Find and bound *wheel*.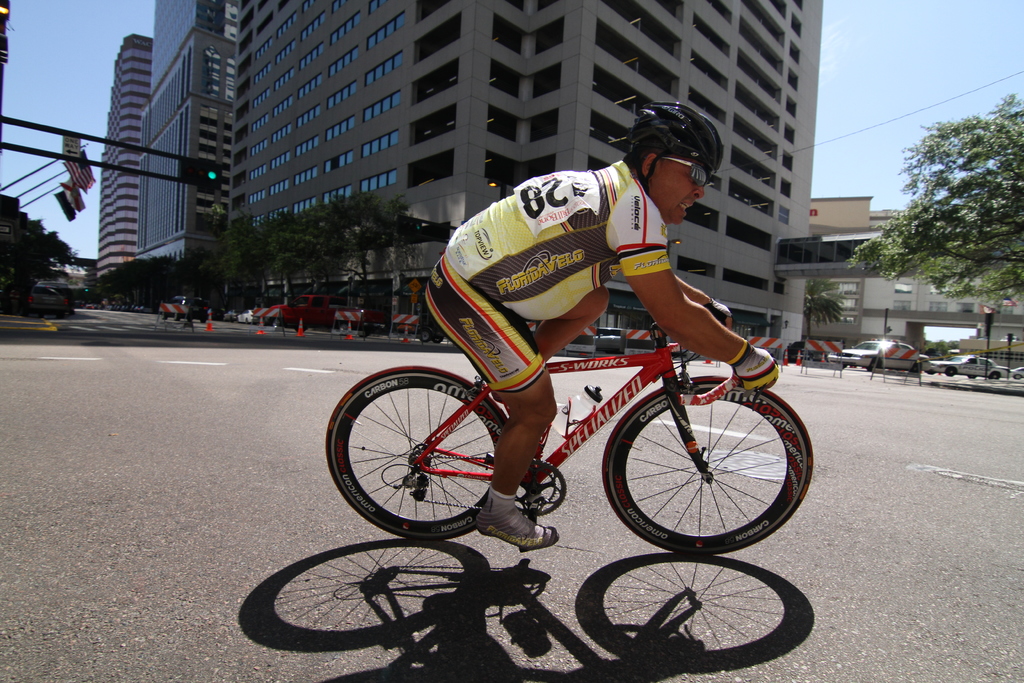
Bound: crop(417, 325, 433, 343).
